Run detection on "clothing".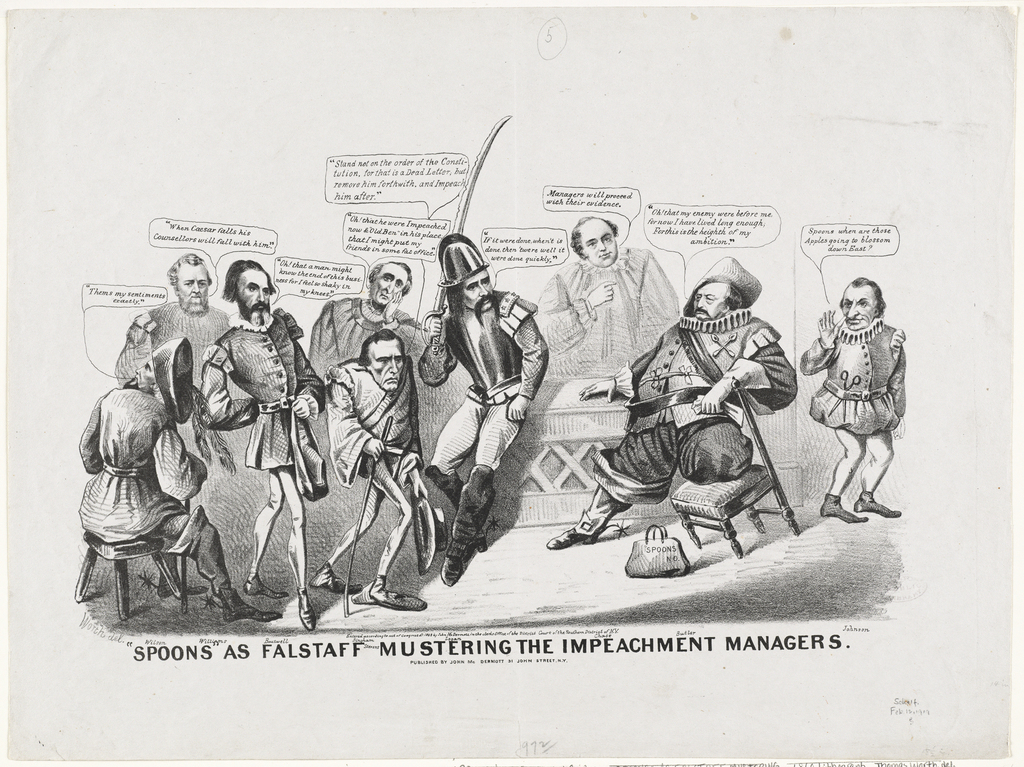
Result: [75,344,198,615].
